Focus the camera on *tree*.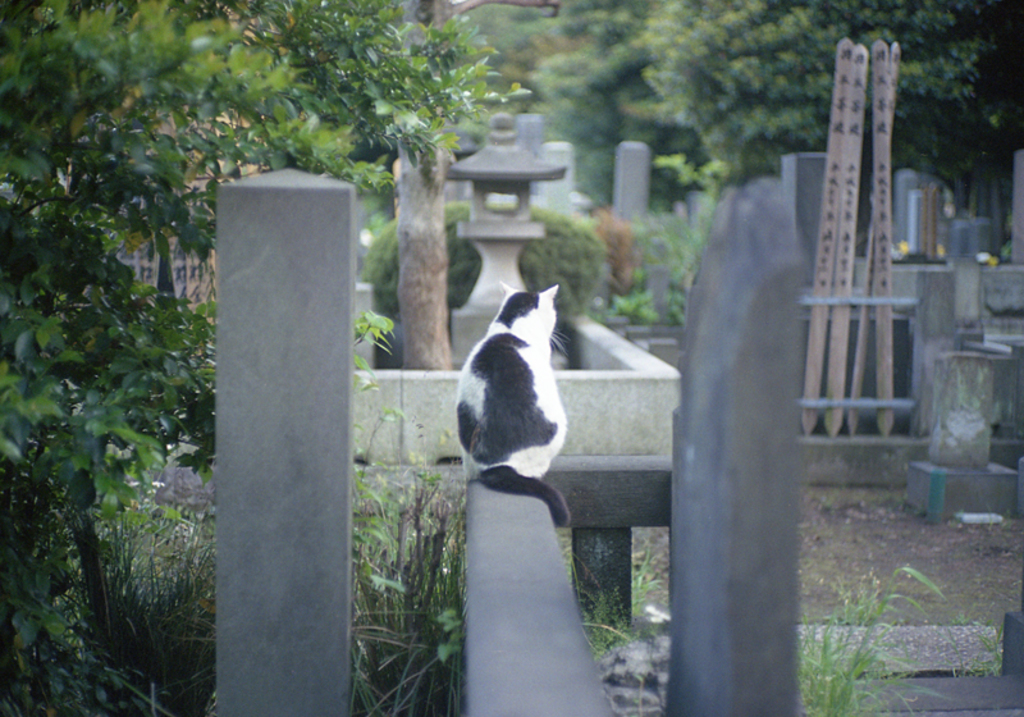
Focus region: (left=498, top=0, right=1023, bottom=200).
